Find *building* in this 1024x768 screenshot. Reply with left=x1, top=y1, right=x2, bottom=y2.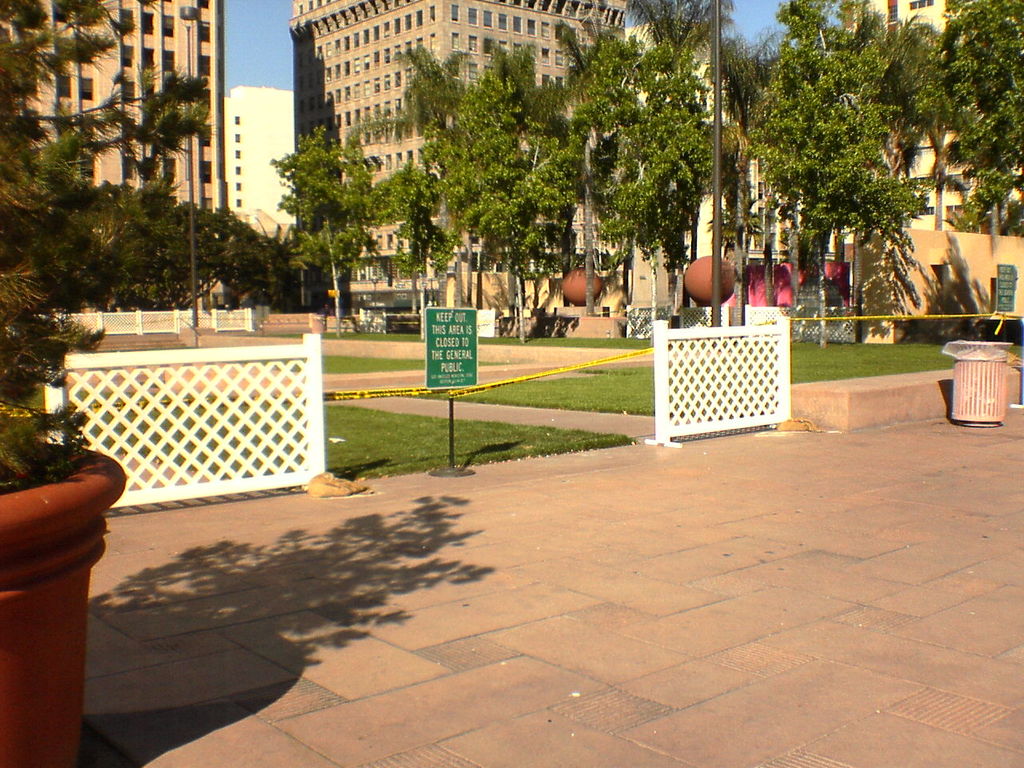
left=0, top=0, right=226, bottom=218.
